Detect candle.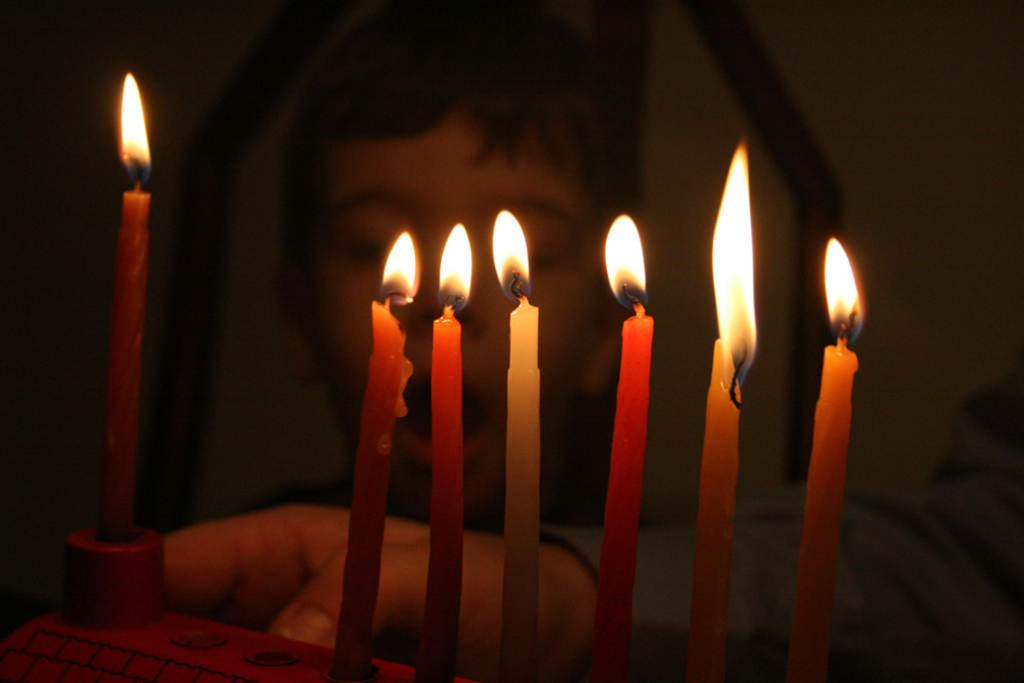
Detected at box(330, 239, 421, 682).
